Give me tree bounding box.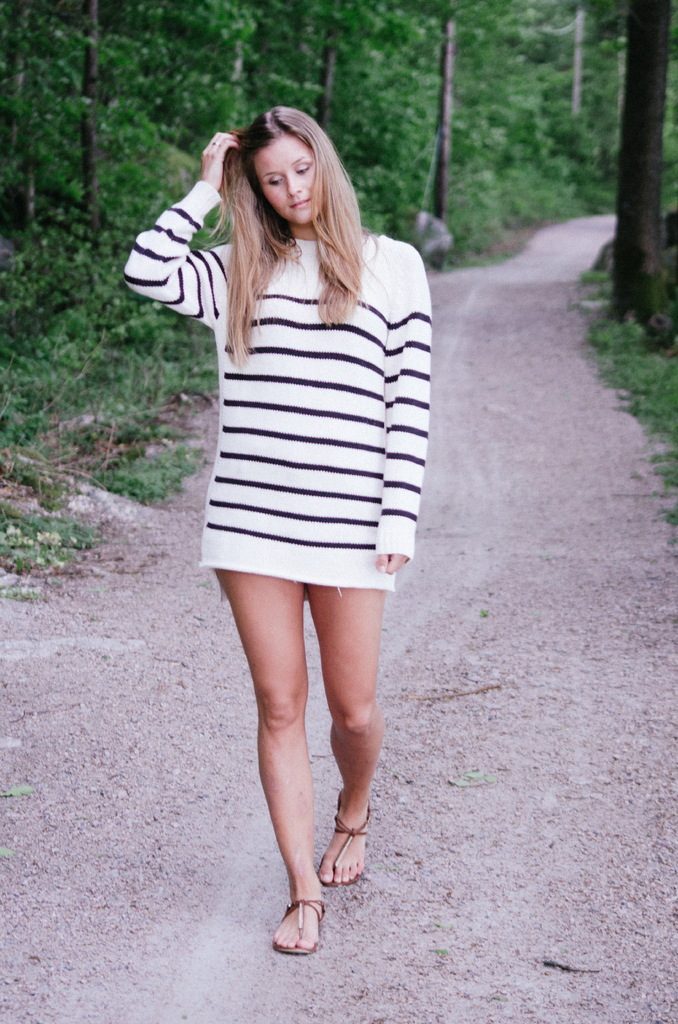
box=[0, 0, 677, 333].
